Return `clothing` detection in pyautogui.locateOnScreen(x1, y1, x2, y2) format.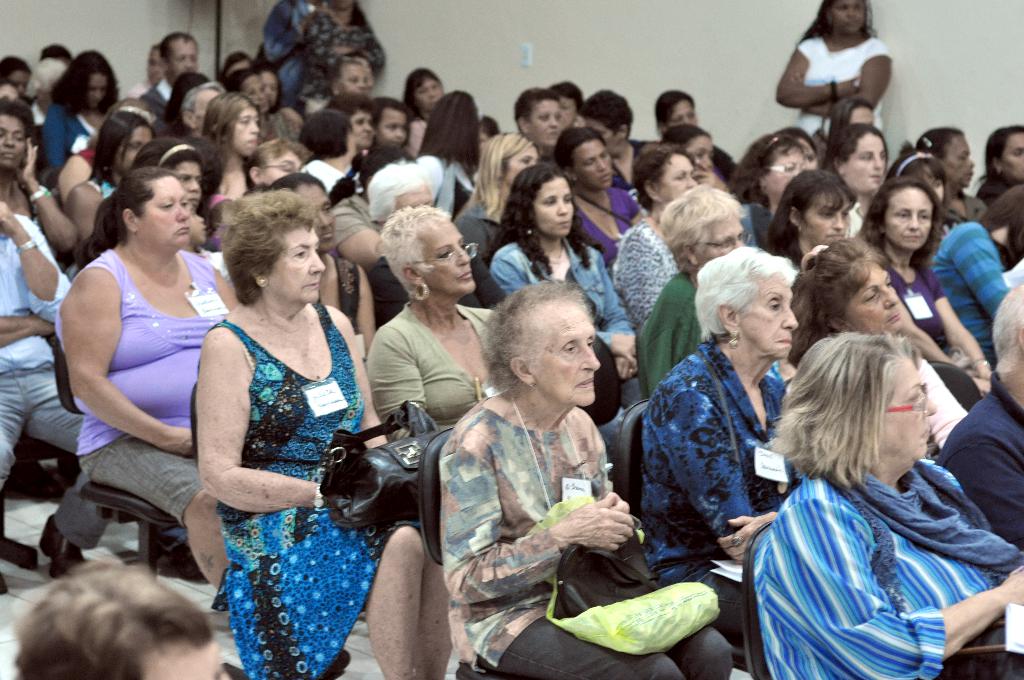
pyautogui.locateOnScreen(58, 242, 227, 503).
